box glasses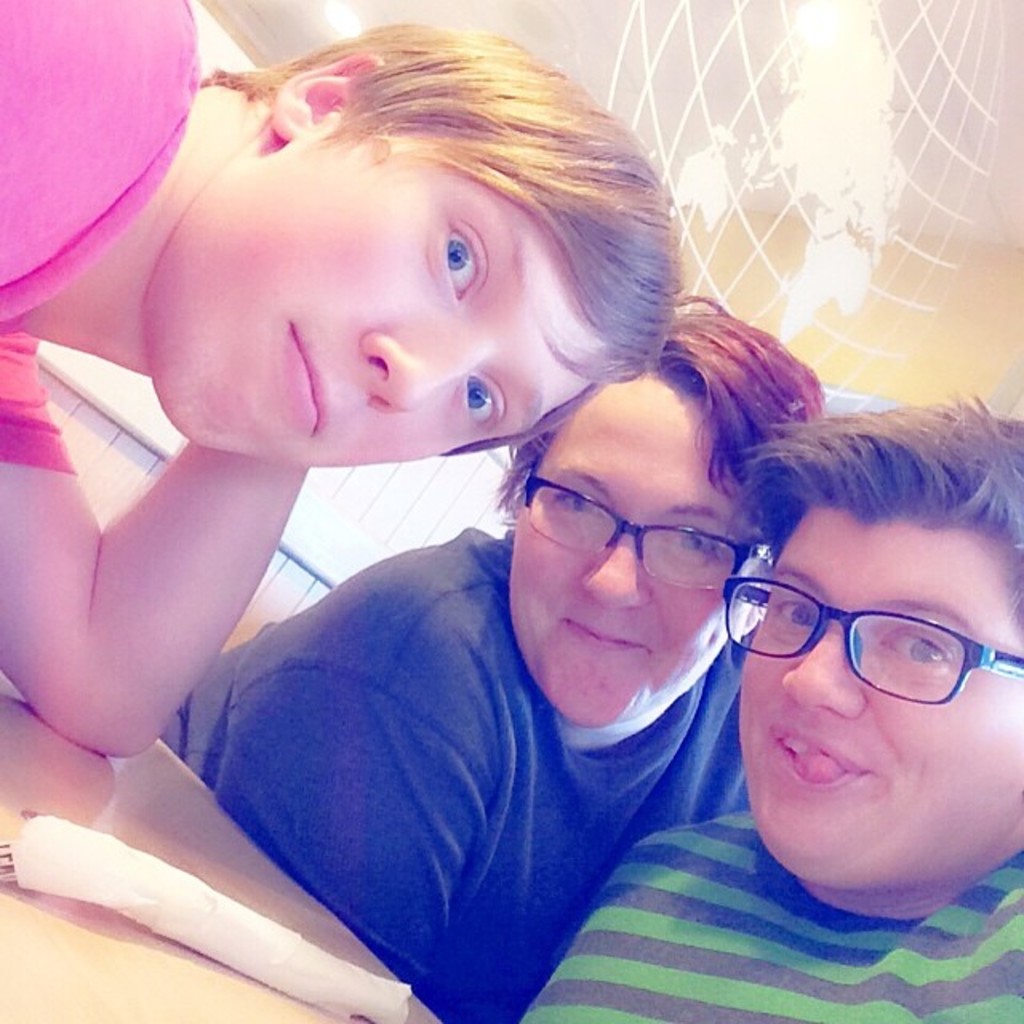
BBox(523, 453, 773, 605)
